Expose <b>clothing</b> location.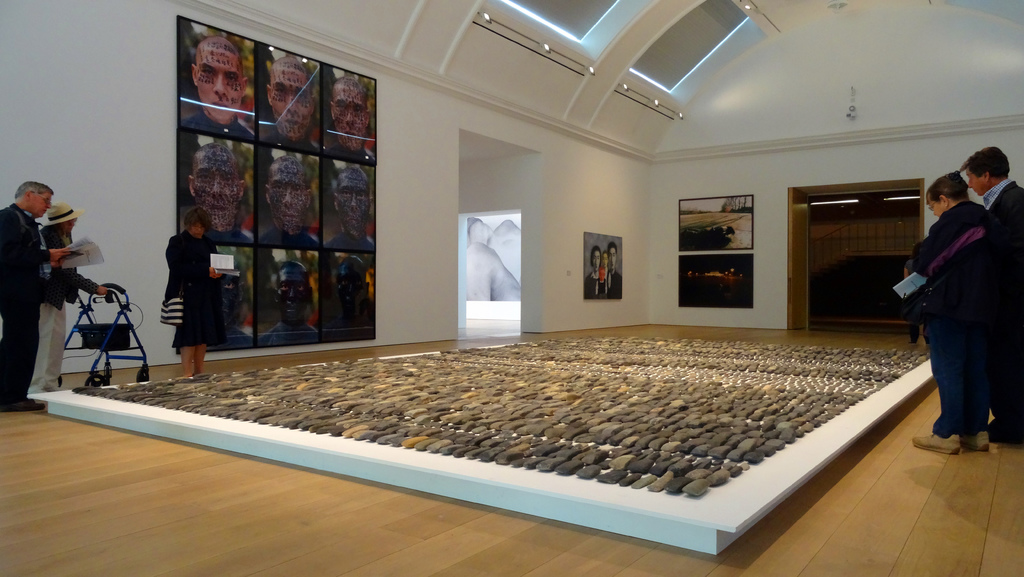
Exposed at 899,170,1013,431.
